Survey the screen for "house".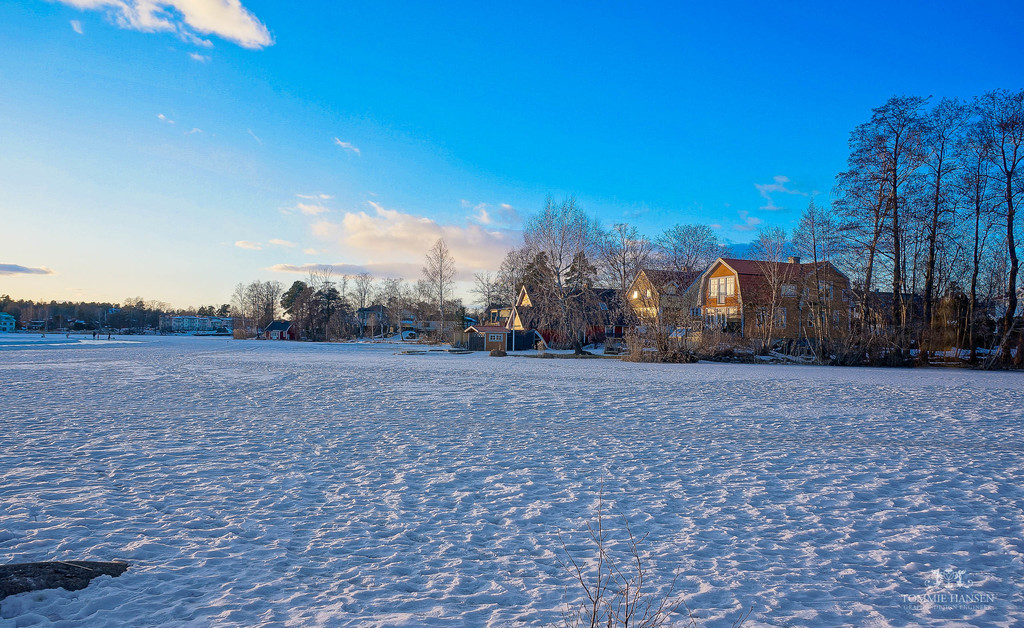
Survey found: (x1=469, y1=301, x2=502, y2=346).
